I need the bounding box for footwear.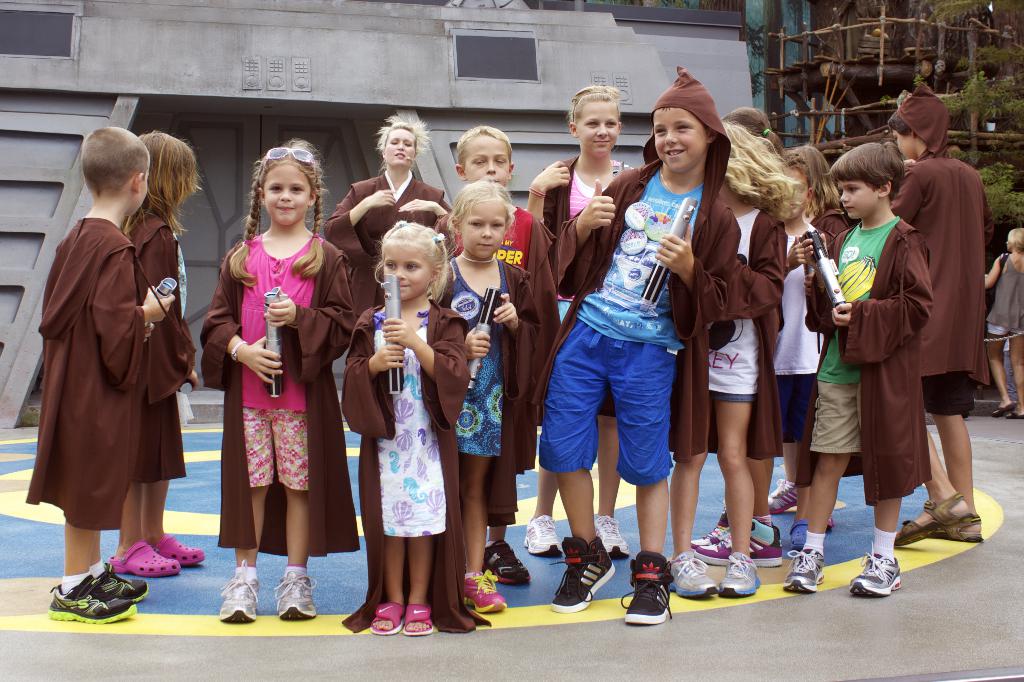
Here it is: BBox(701, 521, 735, 557).
